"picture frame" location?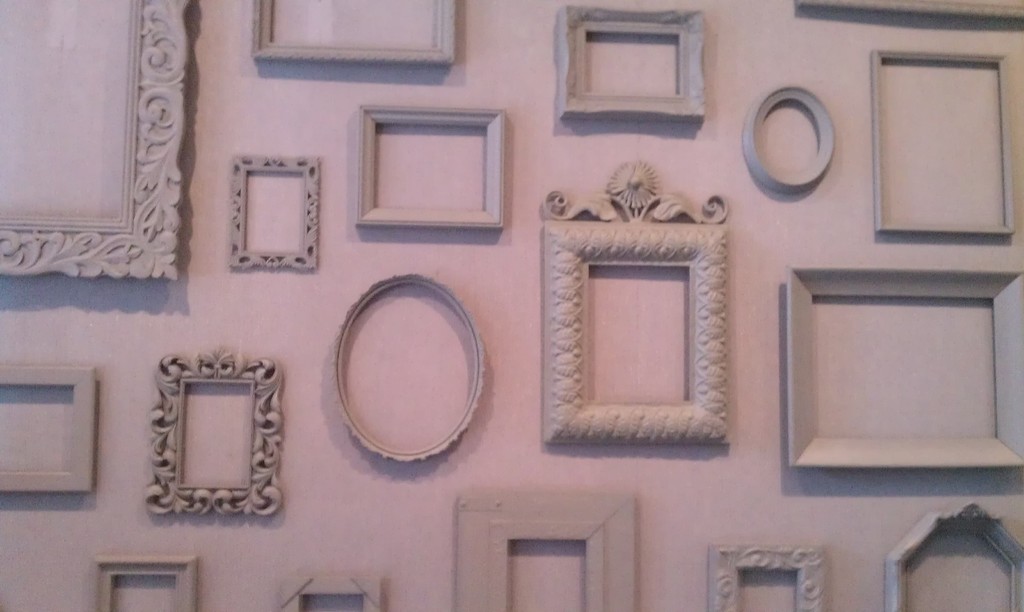
[left=787, top=263, right=1023, bottom=468]
